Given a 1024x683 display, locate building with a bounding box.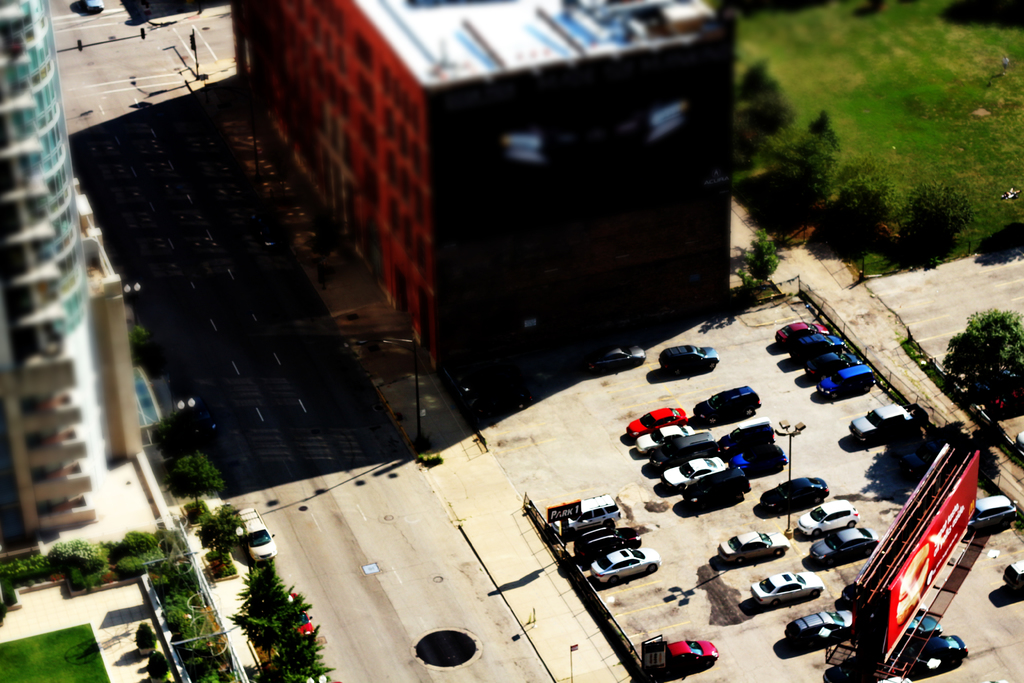
Located: 0:0:141:541.
